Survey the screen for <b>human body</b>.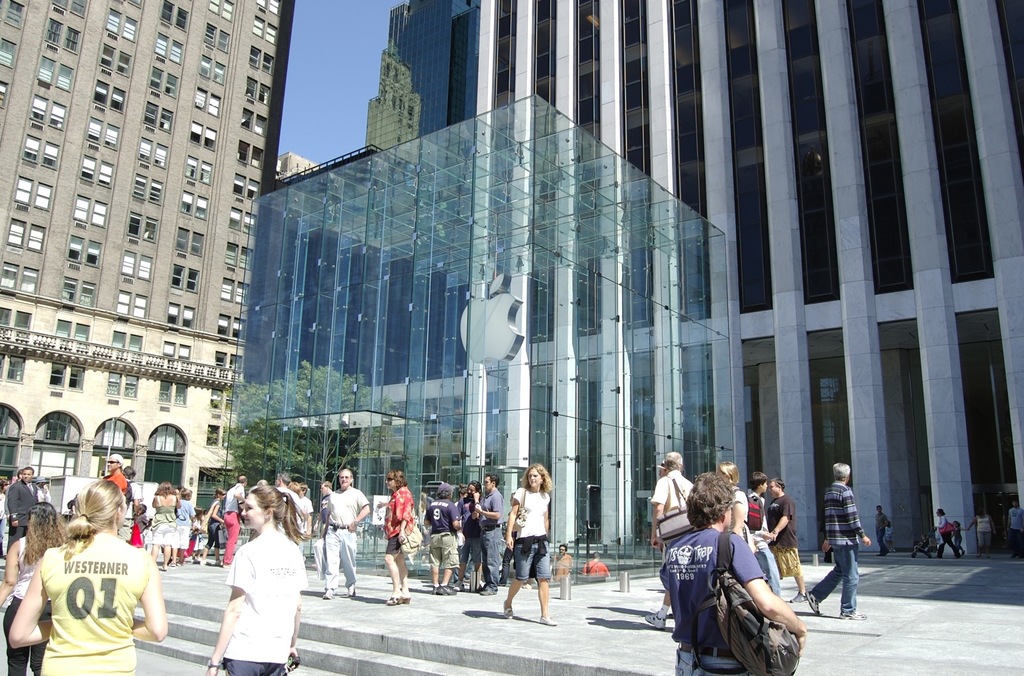
Survey found: bbox=[804, 462, 870, 622].
